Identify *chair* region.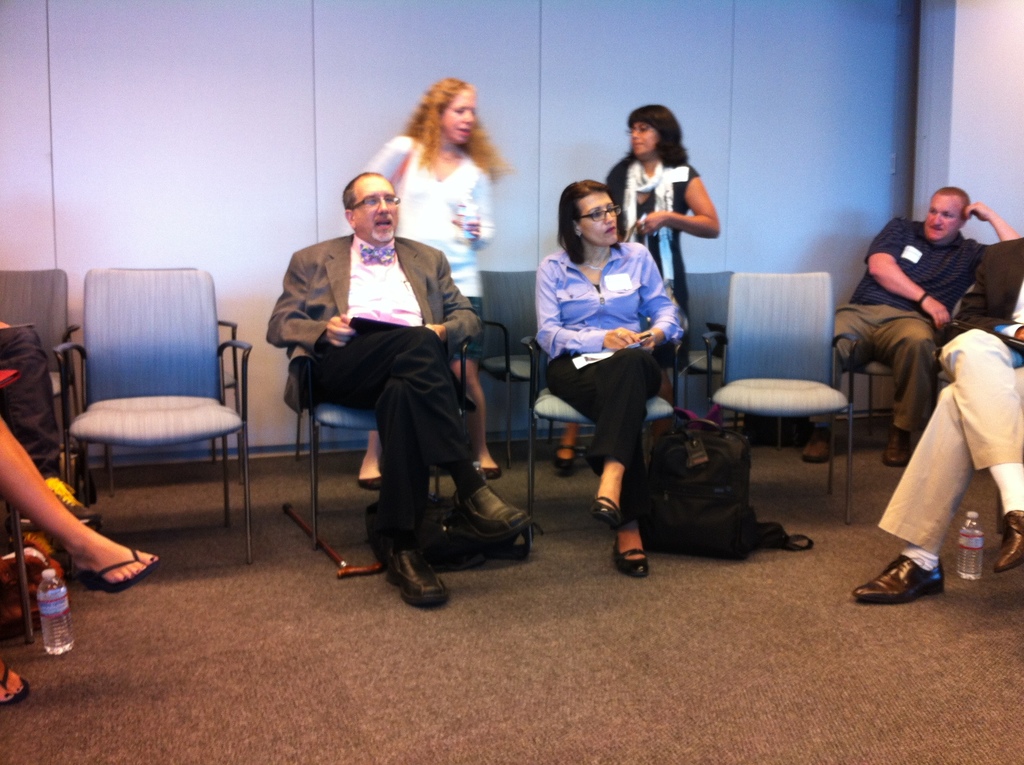
Region: {"x1": 524, "y1": 327, "x2": 686, "y2": 549}.
